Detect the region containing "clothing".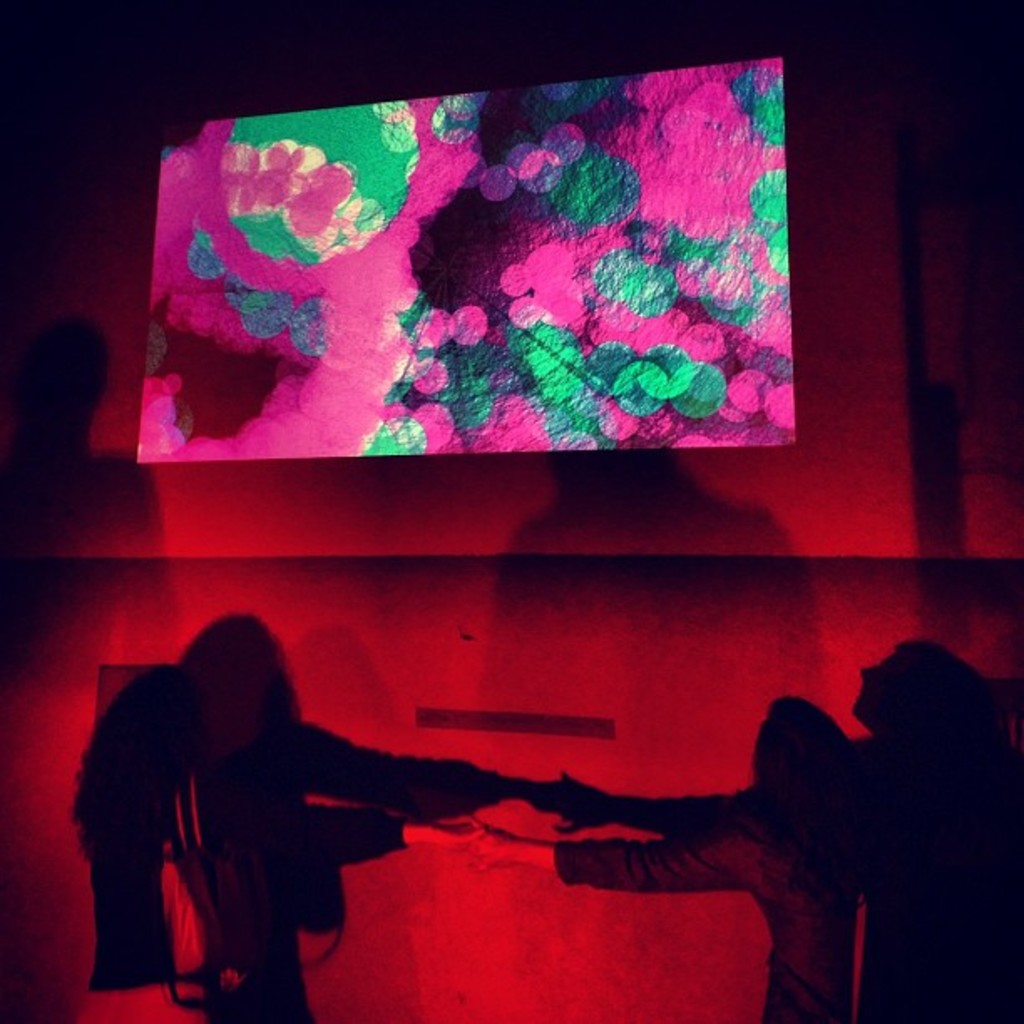
[74, 716, 510, 1022].
